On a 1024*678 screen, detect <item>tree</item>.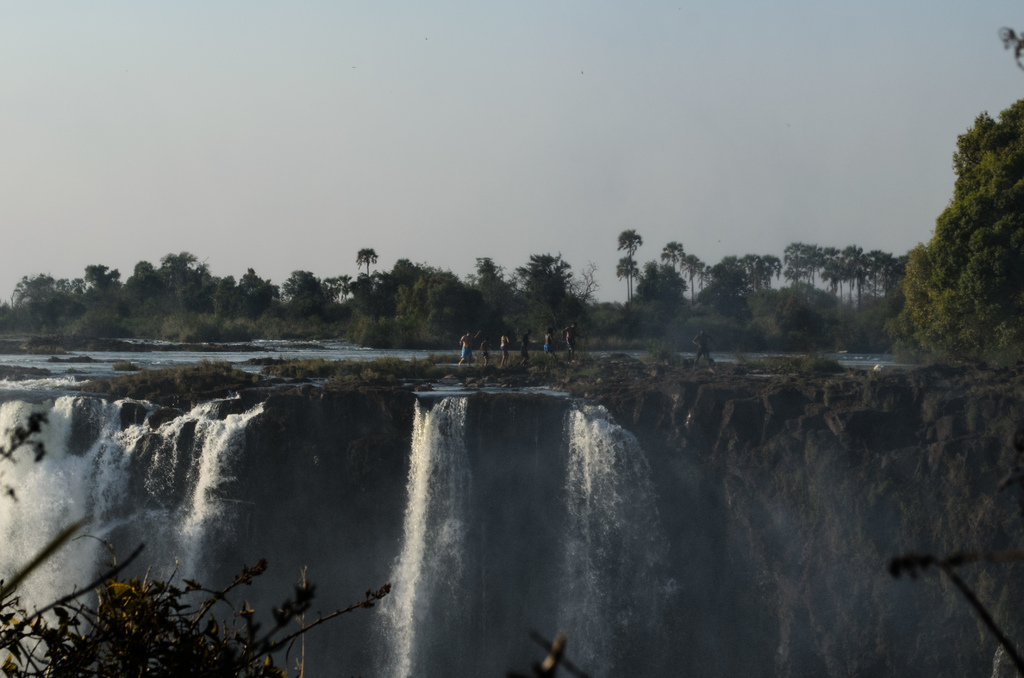
bbox=[354, 247, 378, 276].
